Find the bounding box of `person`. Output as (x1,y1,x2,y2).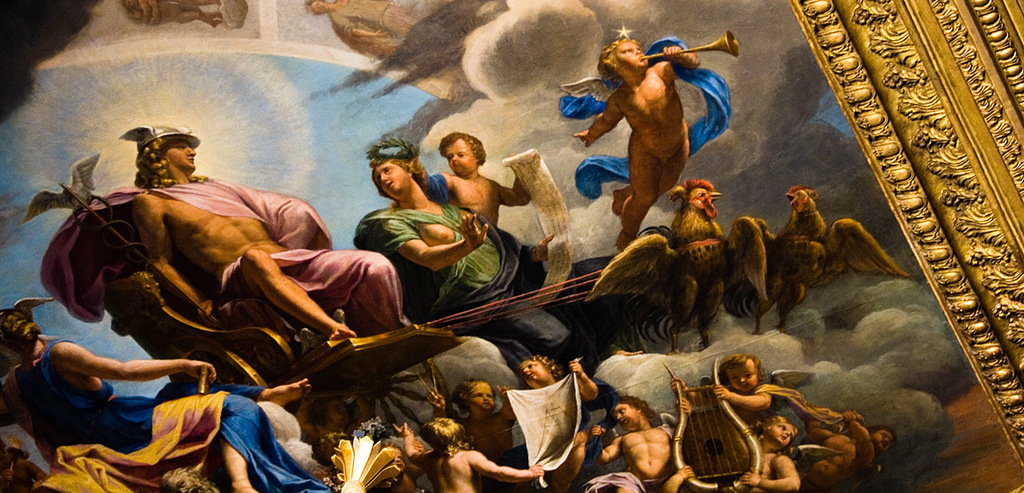
(435,131,542,237).
